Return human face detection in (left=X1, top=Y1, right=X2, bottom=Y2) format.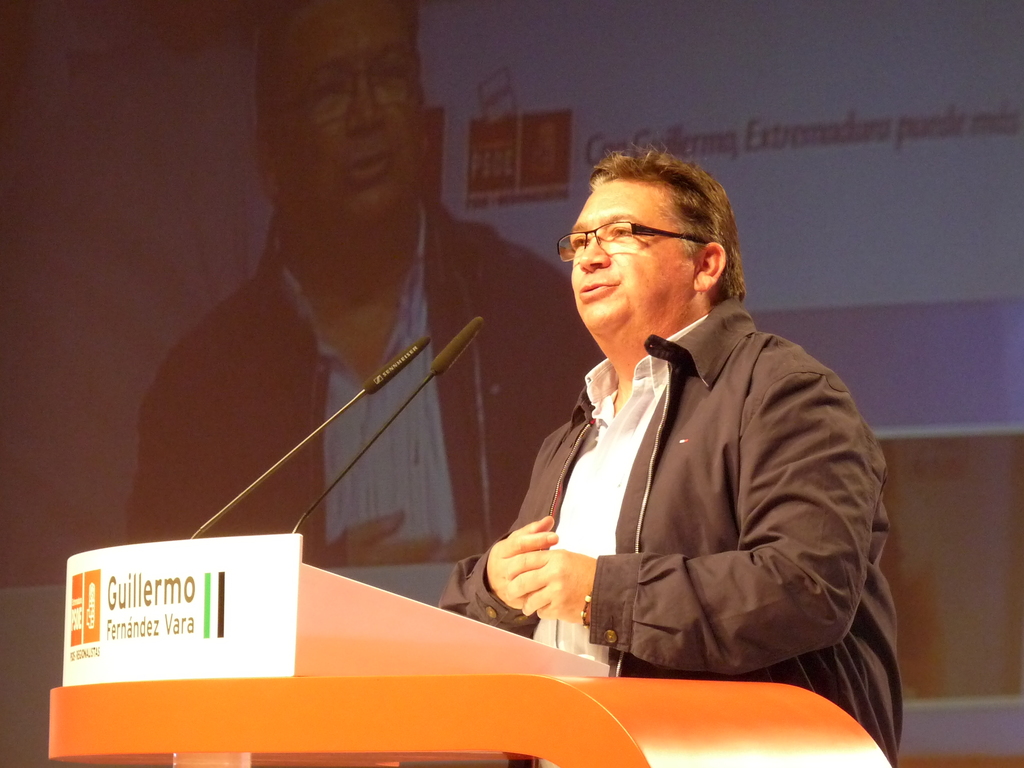
(left=570, top=179, right=692, bottom=325).
